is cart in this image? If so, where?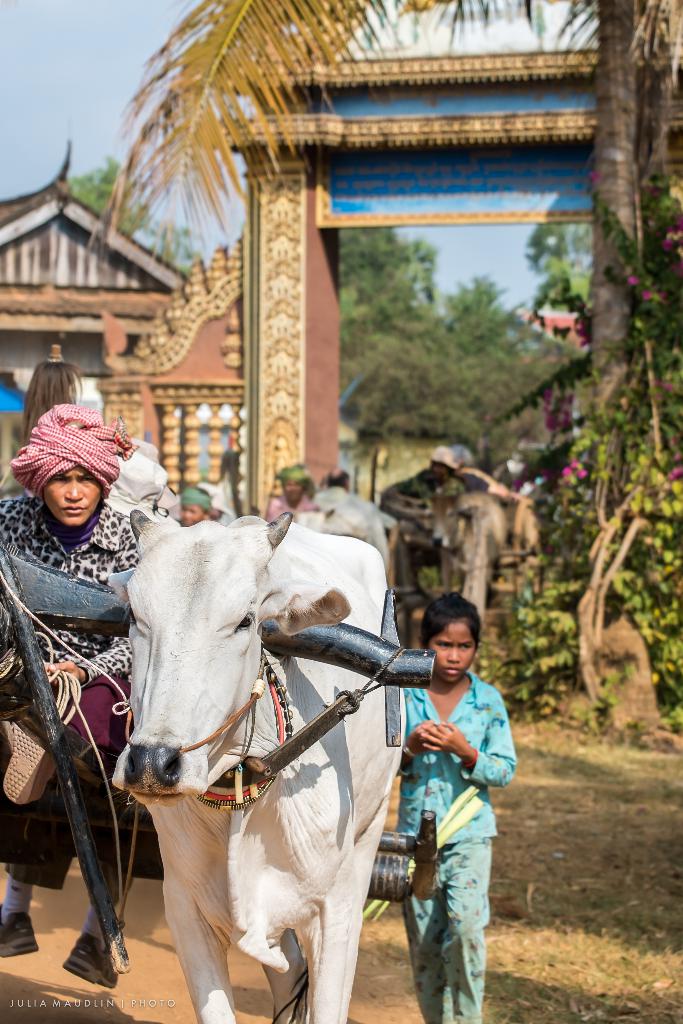
Yes, at {"left": 0, "top": 540, "right": 437, "bottom": 977}.
